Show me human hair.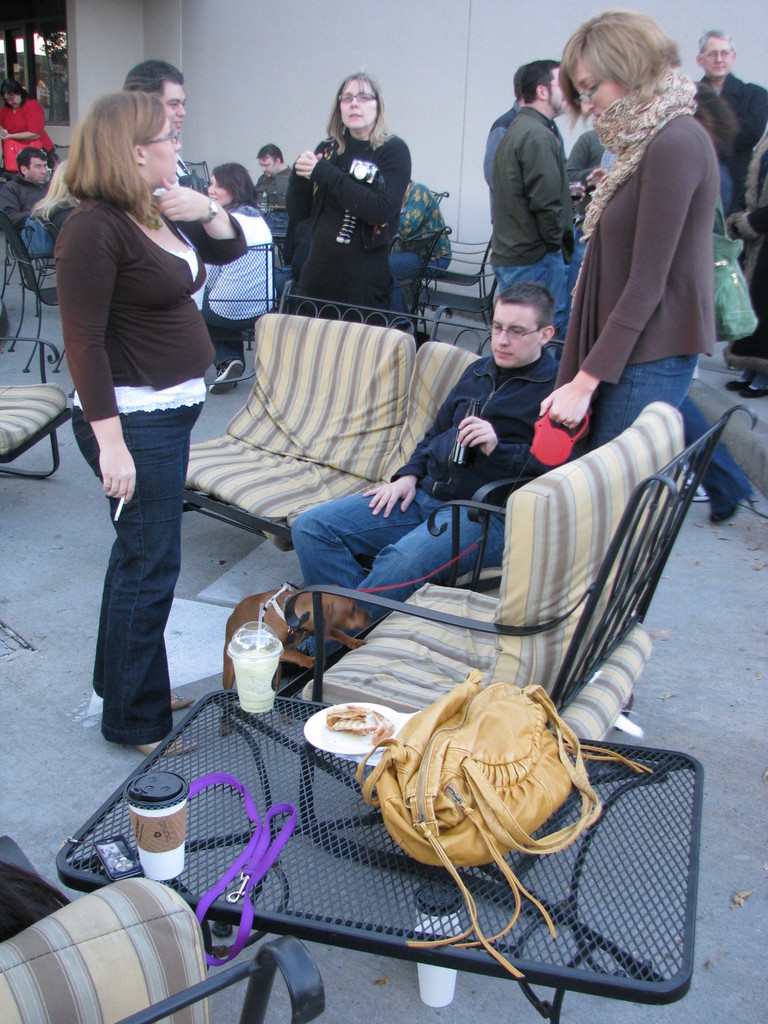
human hair is here: region(63, 88, 170, 223).
